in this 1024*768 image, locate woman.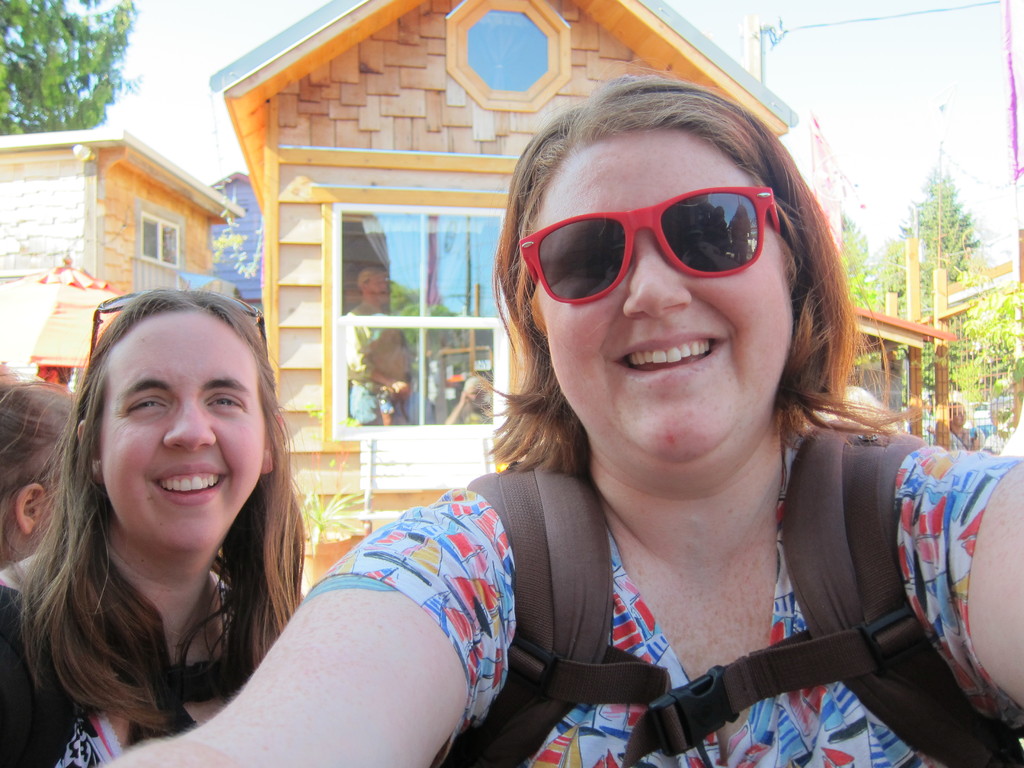
Bounding box: 5/290/341/767.
